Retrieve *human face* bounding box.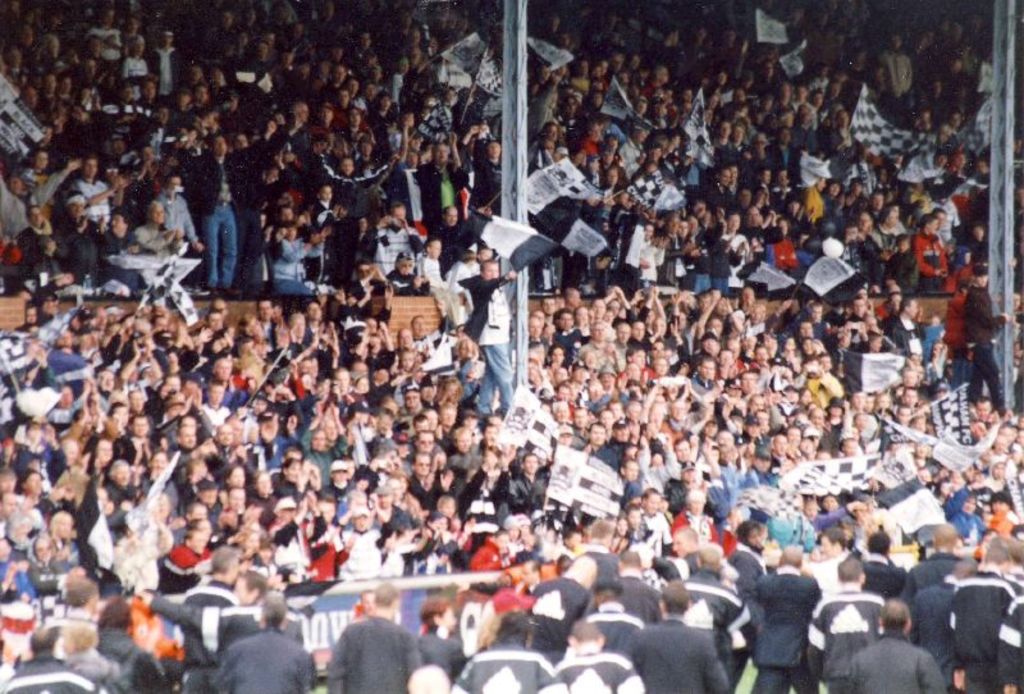
Bounding box: x1=873, y1=397, x2=888, y2=410.
